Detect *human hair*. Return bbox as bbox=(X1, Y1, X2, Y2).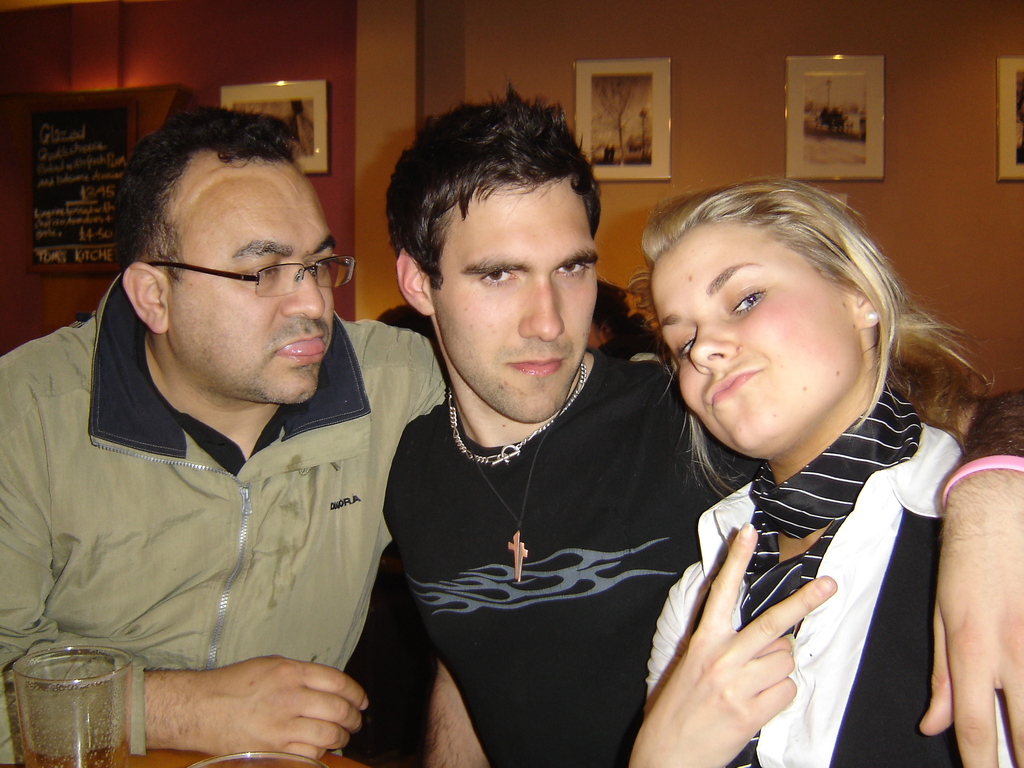
bbox=(632, 181, 947, 500).
